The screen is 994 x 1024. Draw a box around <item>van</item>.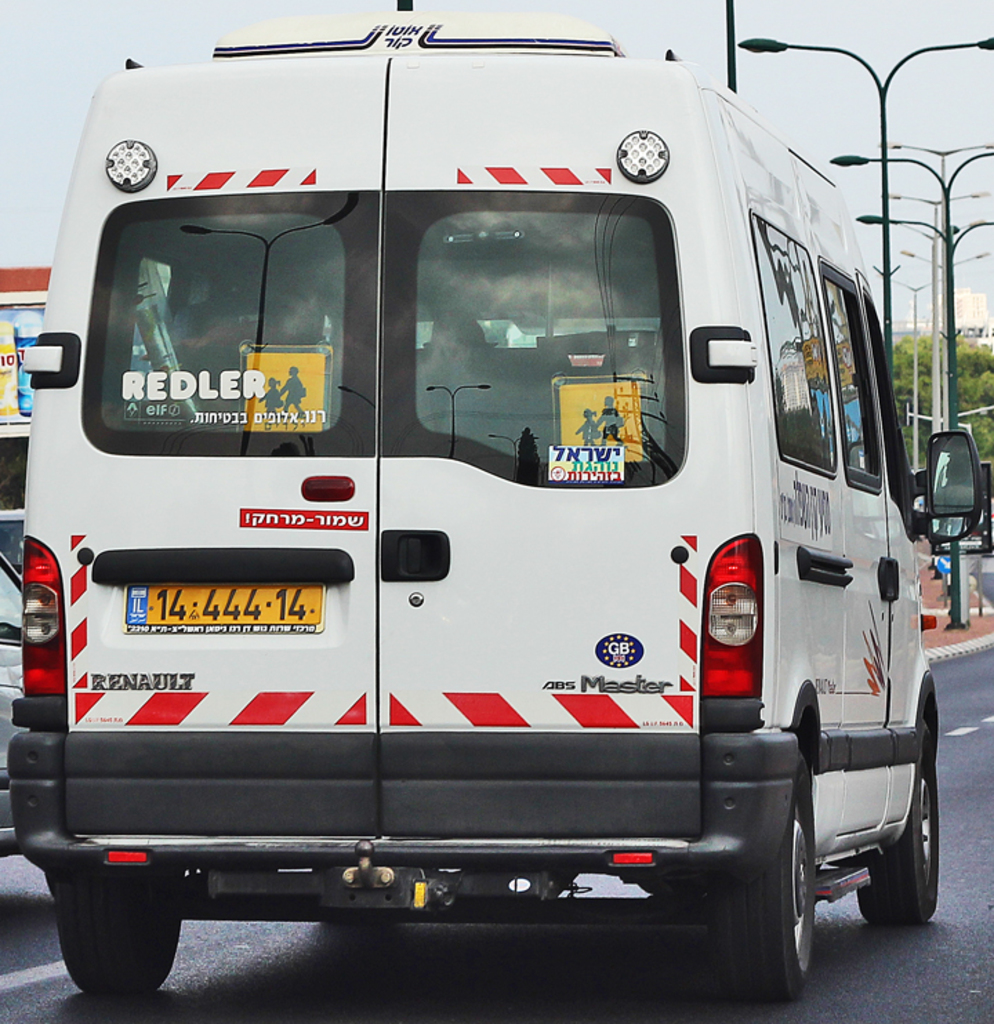
crop(3, 8, 987, 1007).
